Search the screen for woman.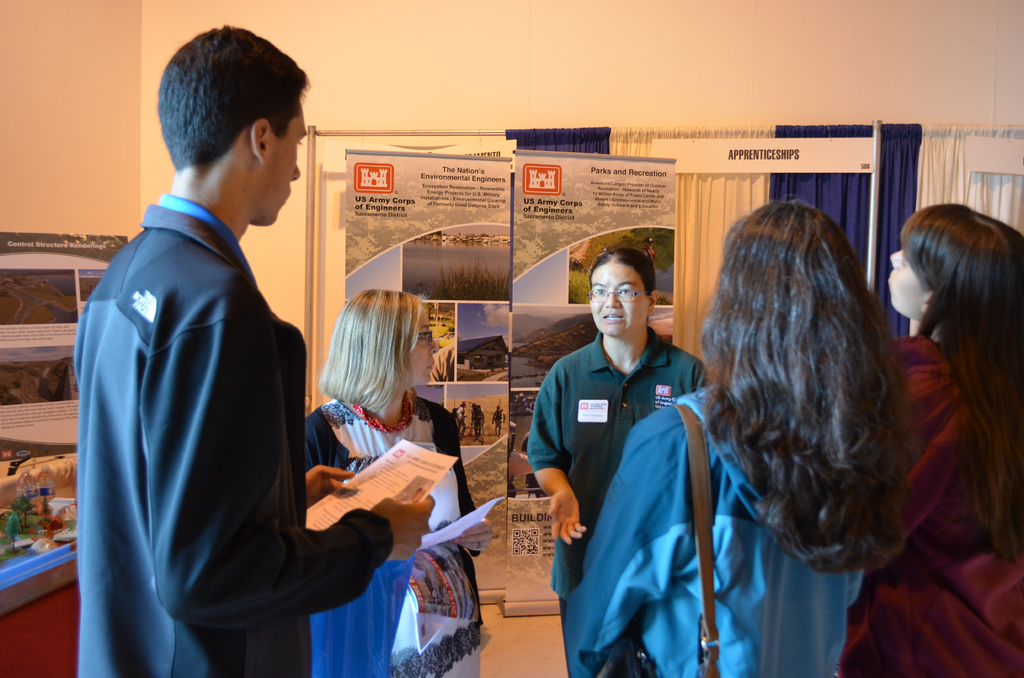
Found at {"x1": 521, "y1": 248, "x2": 712, "y2": 651}.
